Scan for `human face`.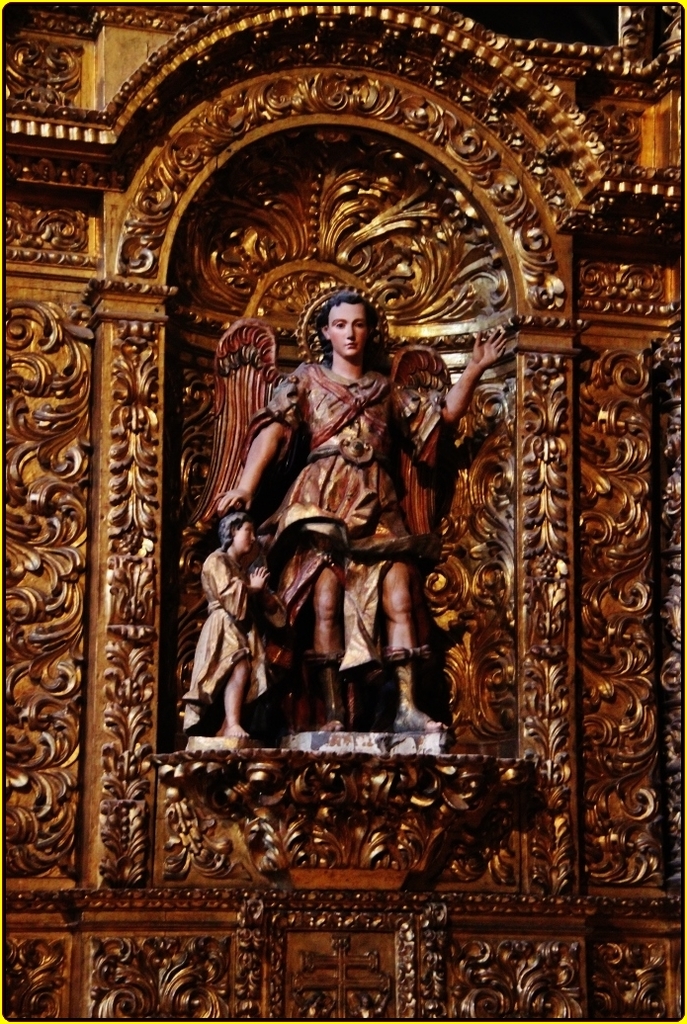
Scan result: detection(326, 302, 367, 355).
